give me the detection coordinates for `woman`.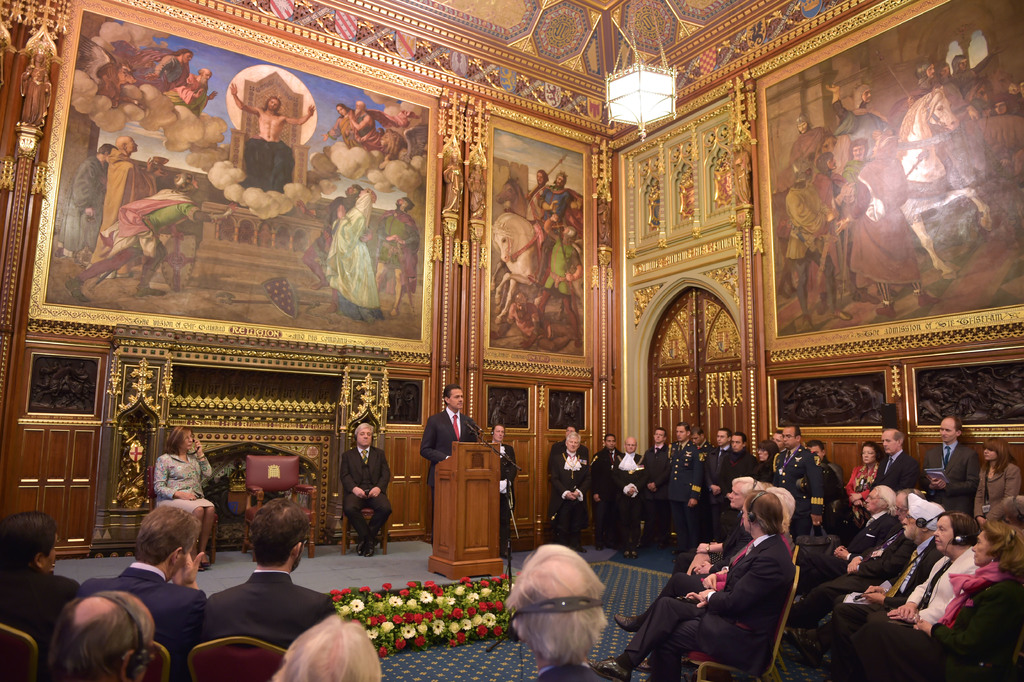
BBox(158, 424, 218, 563).
